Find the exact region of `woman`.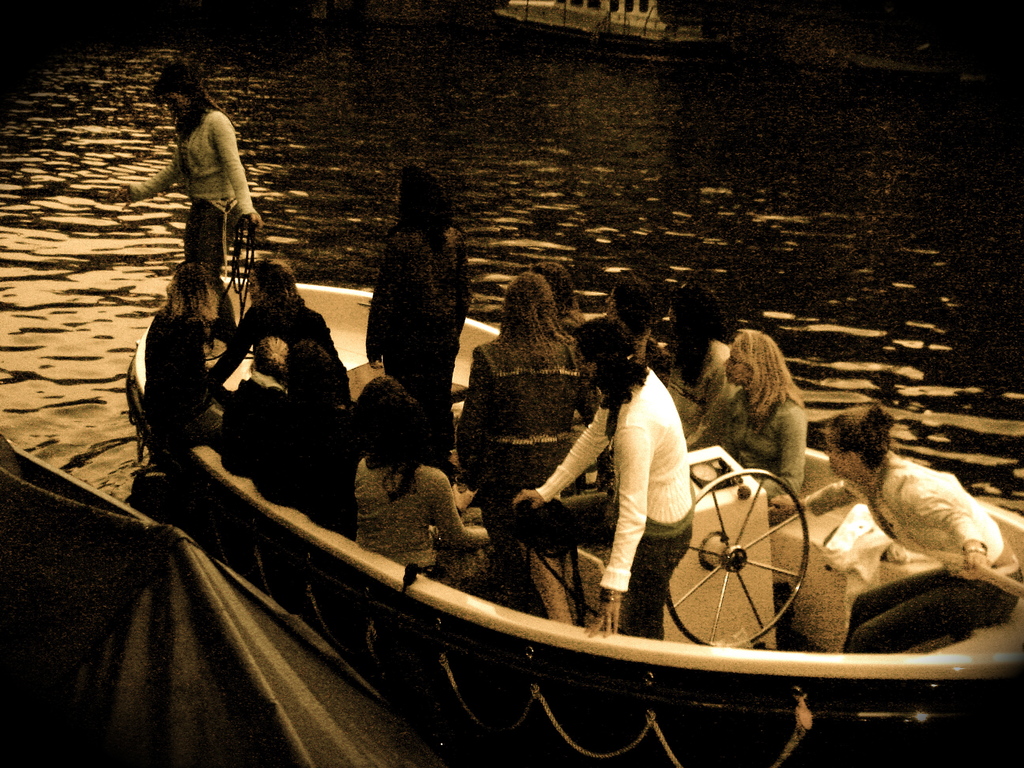
Exact region: bbox=(505, 318, 698, 646).
